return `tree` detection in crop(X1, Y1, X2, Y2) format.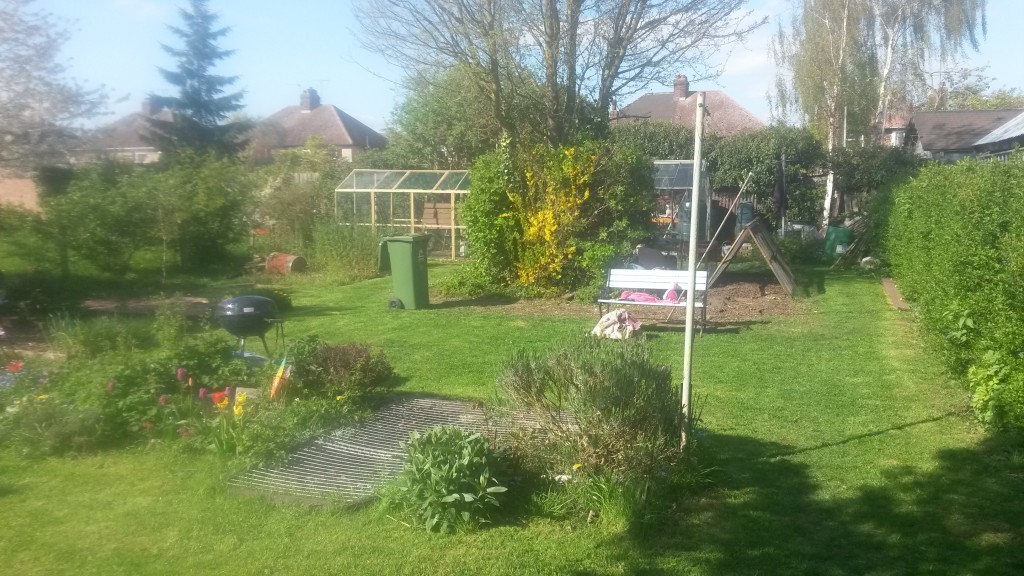
crop(0, 0, 104, 174).
